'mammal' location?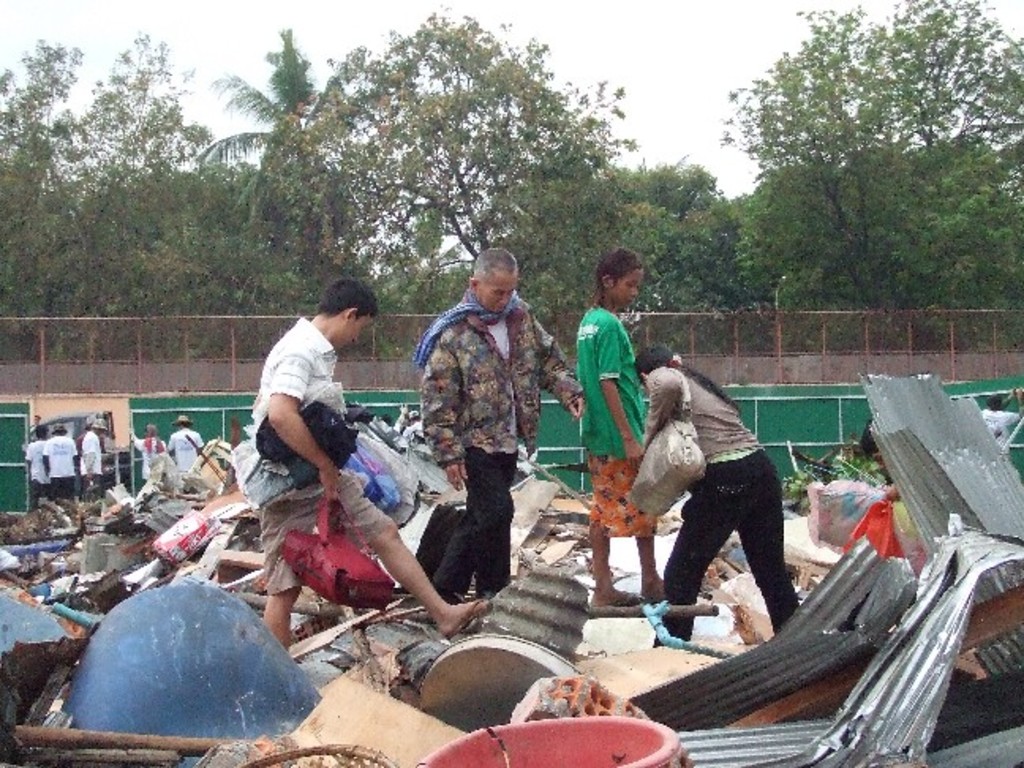
<region>166, 412, 209, 472</region>
